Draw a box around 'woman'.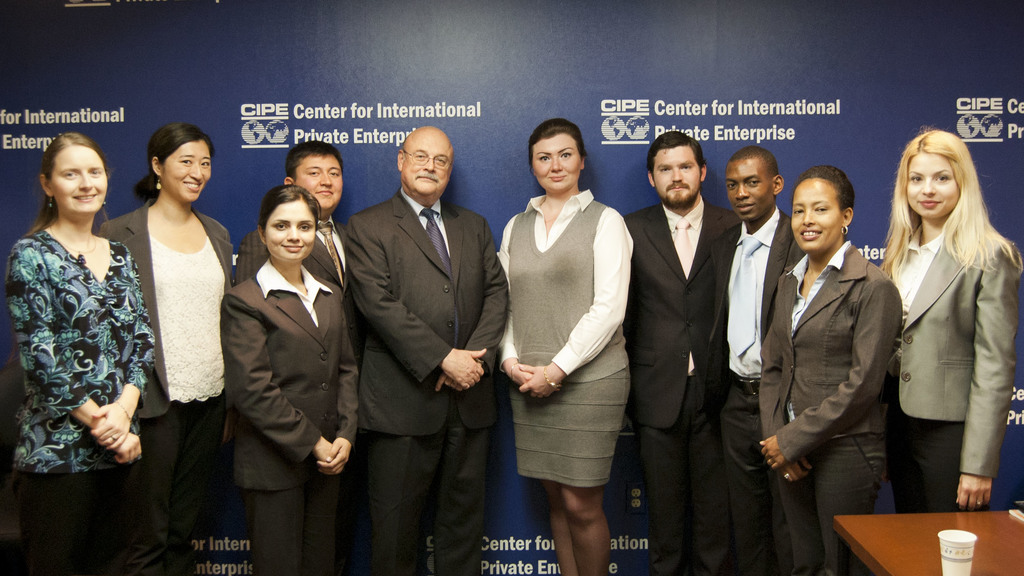
detection(872, 125, 1023, 519).
